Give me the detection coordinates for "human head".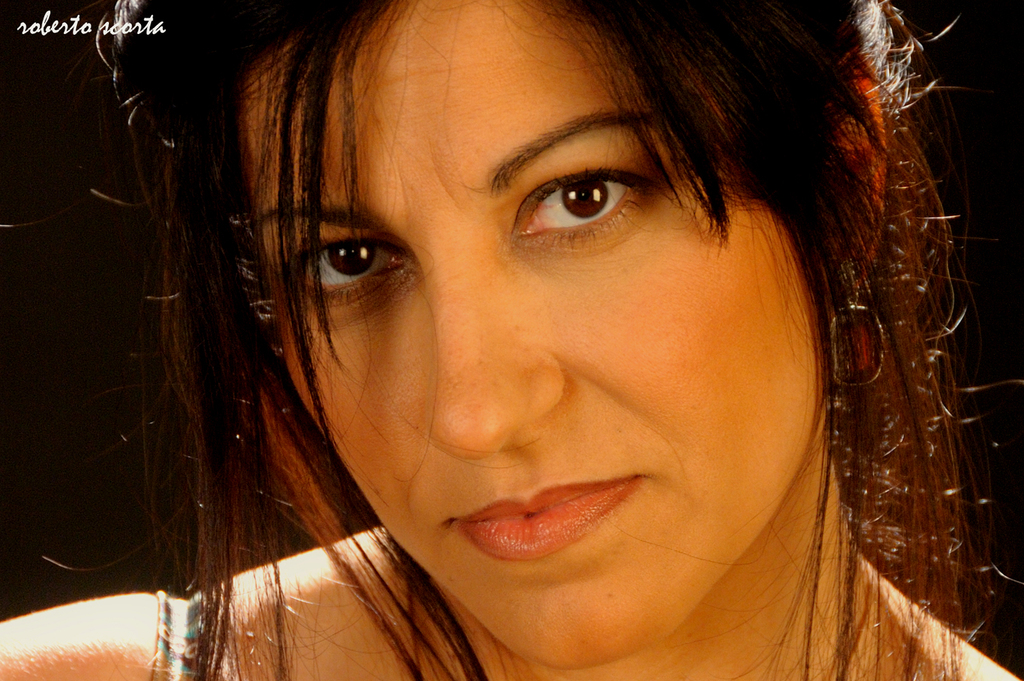
97,0,952,657.
